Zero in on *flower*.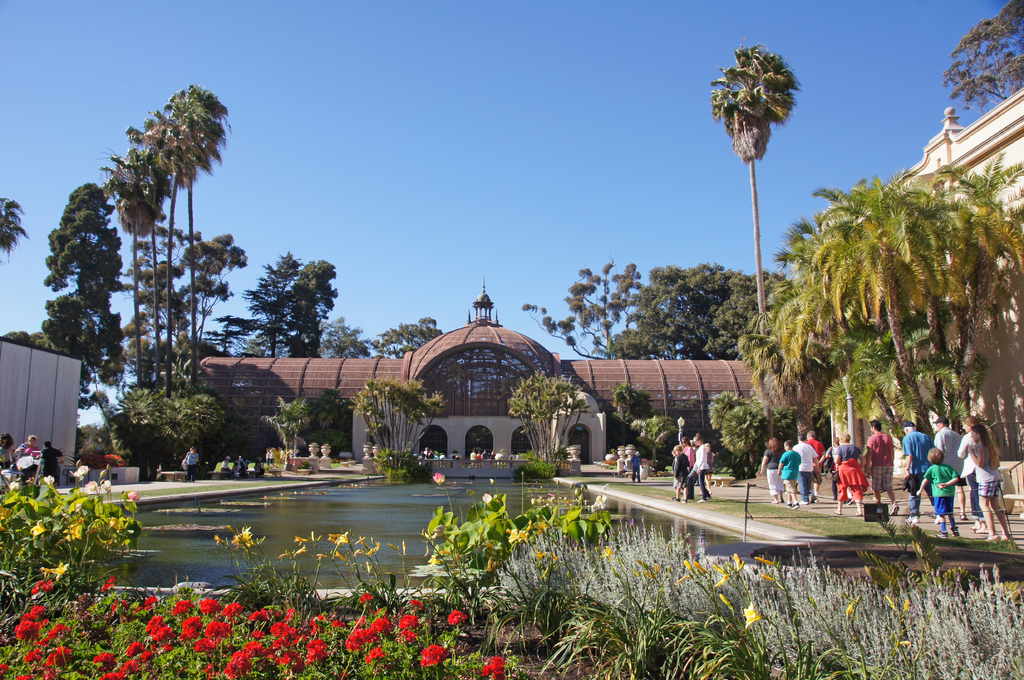
Zeroed in: rect(885, 593, 896, 610).
